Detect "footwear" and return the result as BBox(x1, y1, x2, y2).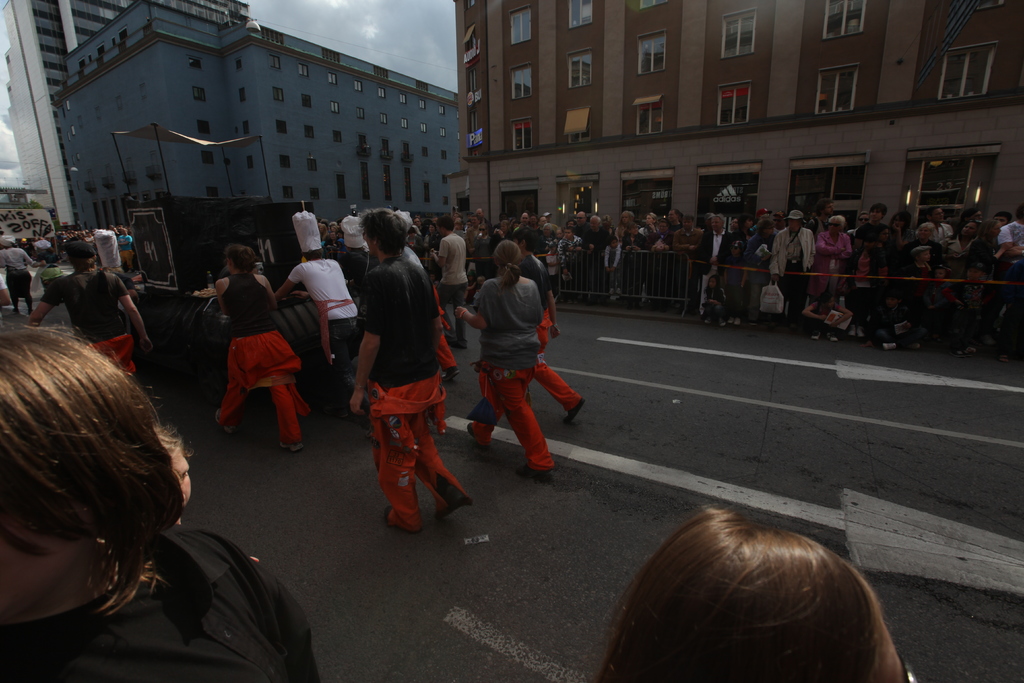
BBox(442, 486, 467, 509).
